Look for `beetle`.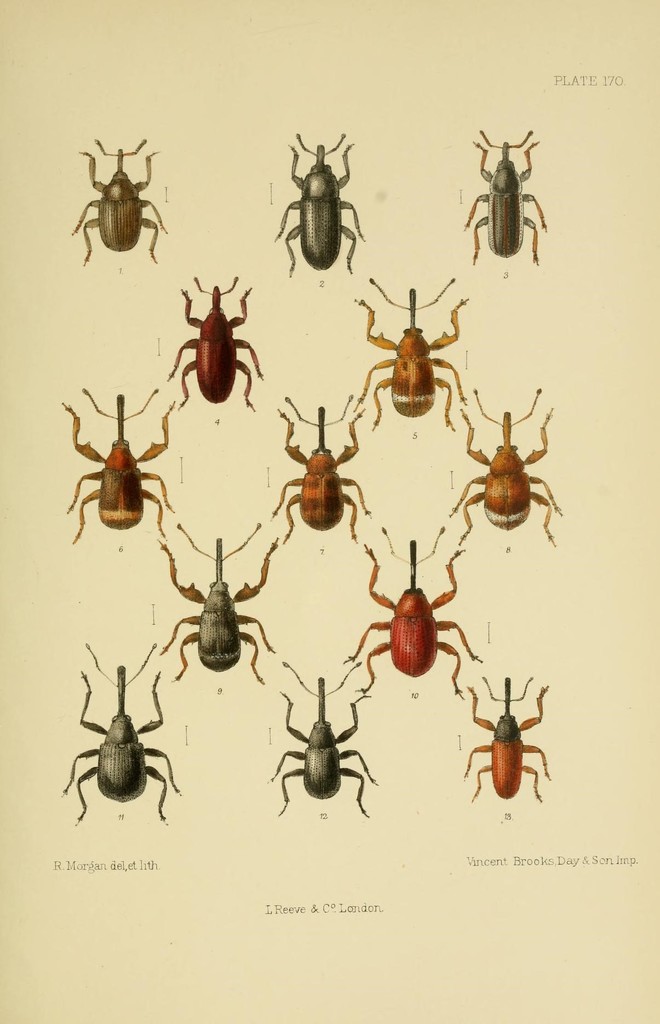
Found: 339 524 483 698.
